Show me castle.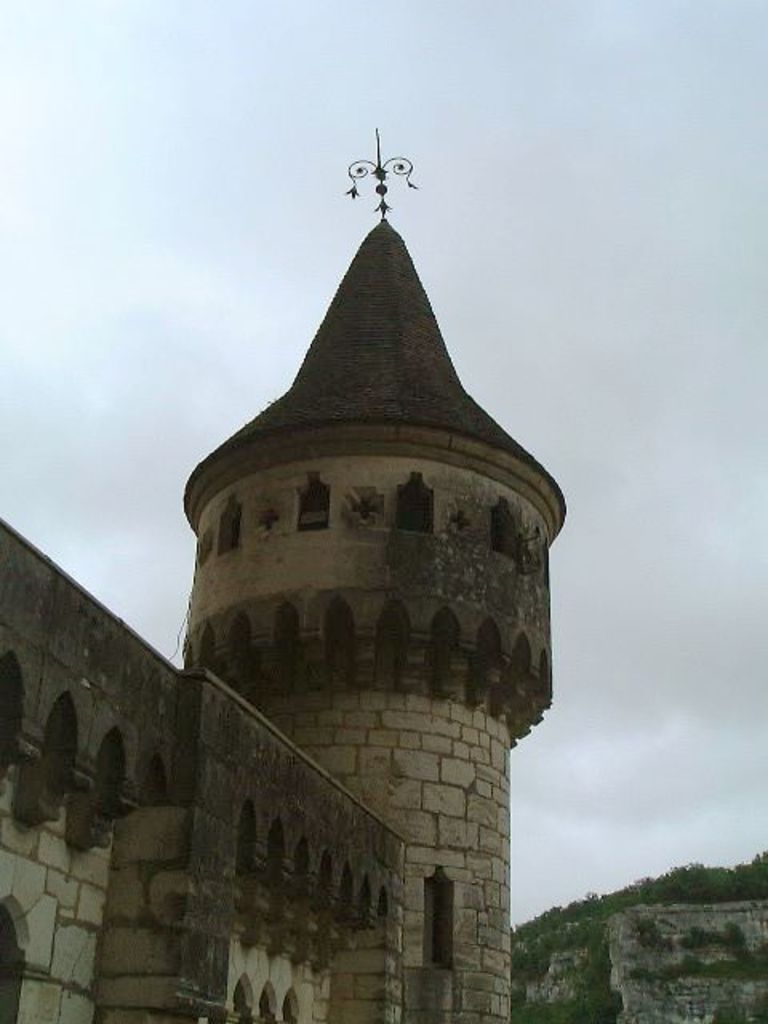
castle is here: 515, 890, 766, 1022.
